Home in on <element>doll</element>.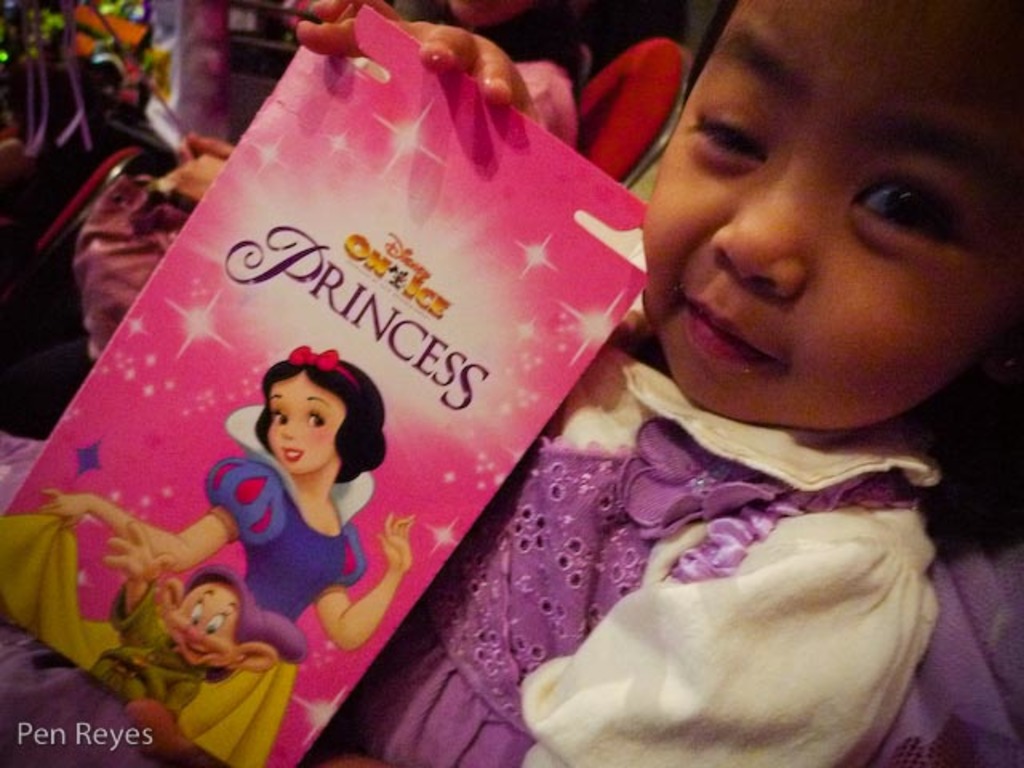
Homed in at [x1=0, y1=355, x2=406, y2=754].
